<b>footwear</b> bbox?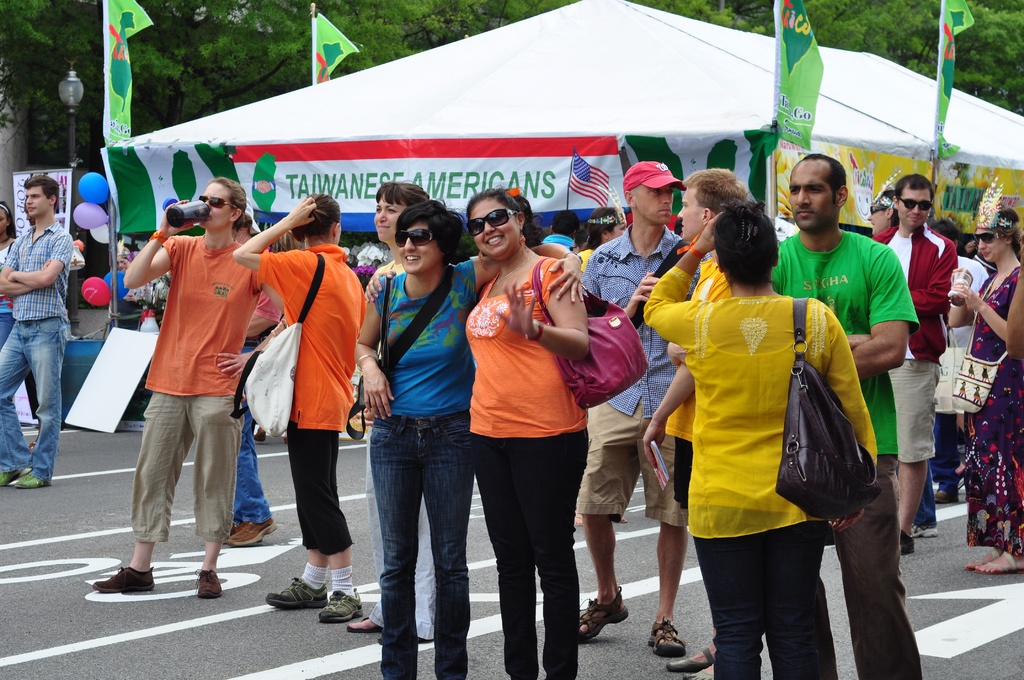
locate(10, 465, 47, 490)
